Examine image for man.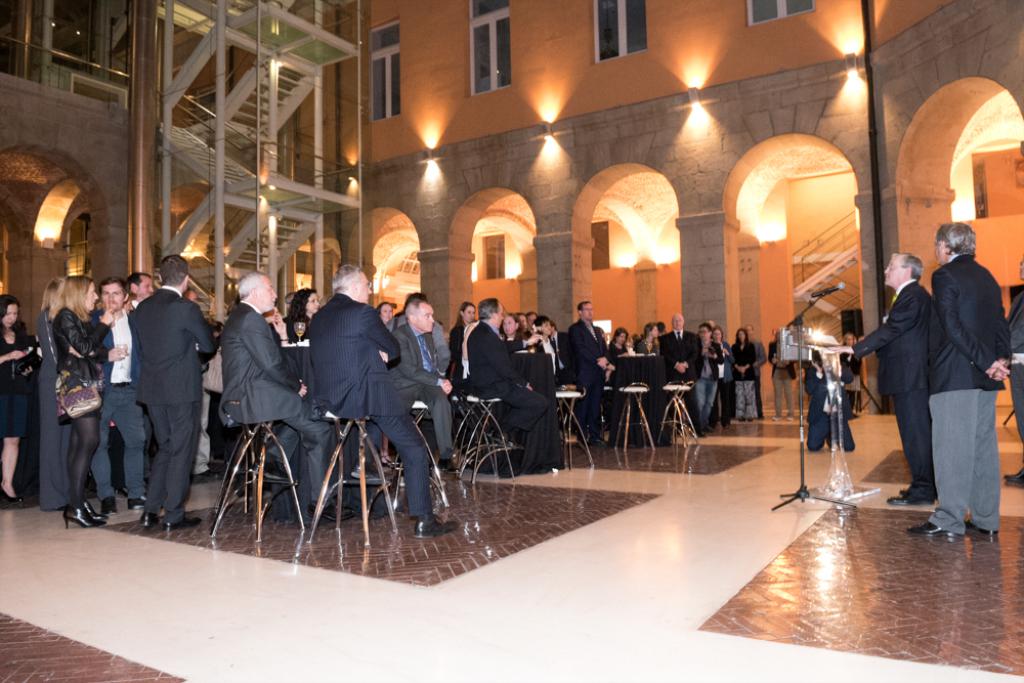
Examination result: crop(657, 315, 702, 435).
